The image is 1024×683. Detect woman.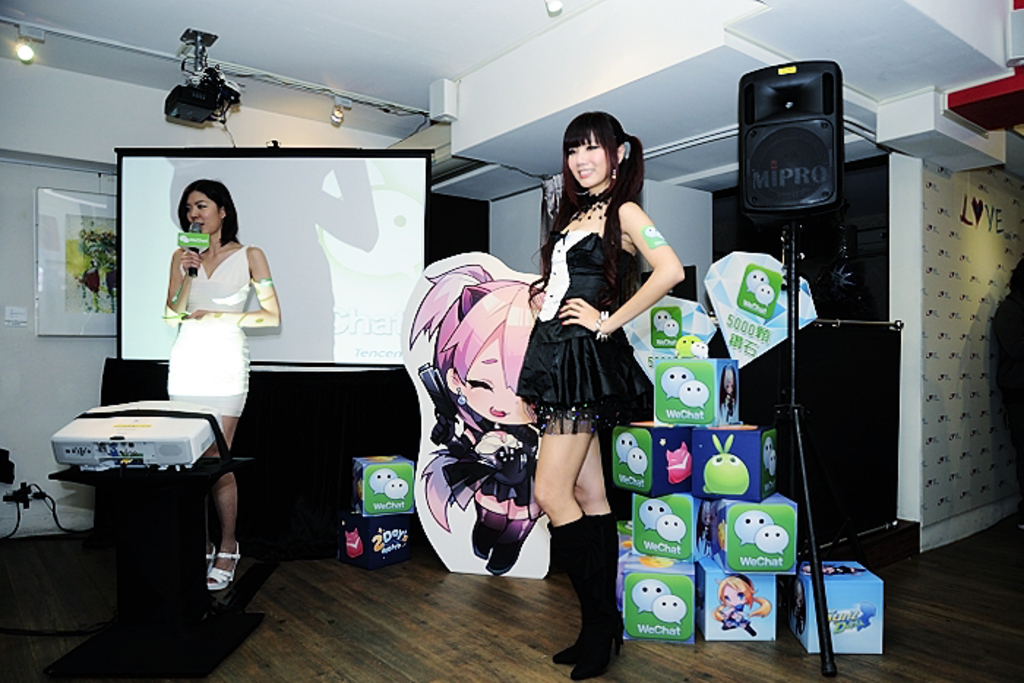
Detection: pyautogui.locateOnScreen(511, 113, 667, 630).
